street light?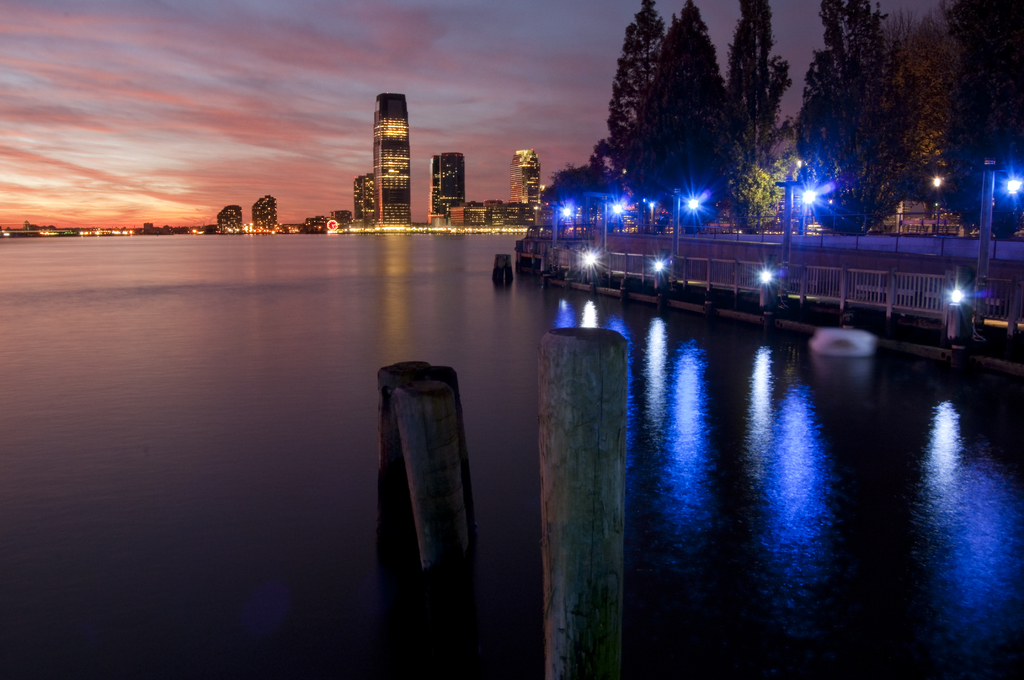
<box>774,173,820,303</box>
